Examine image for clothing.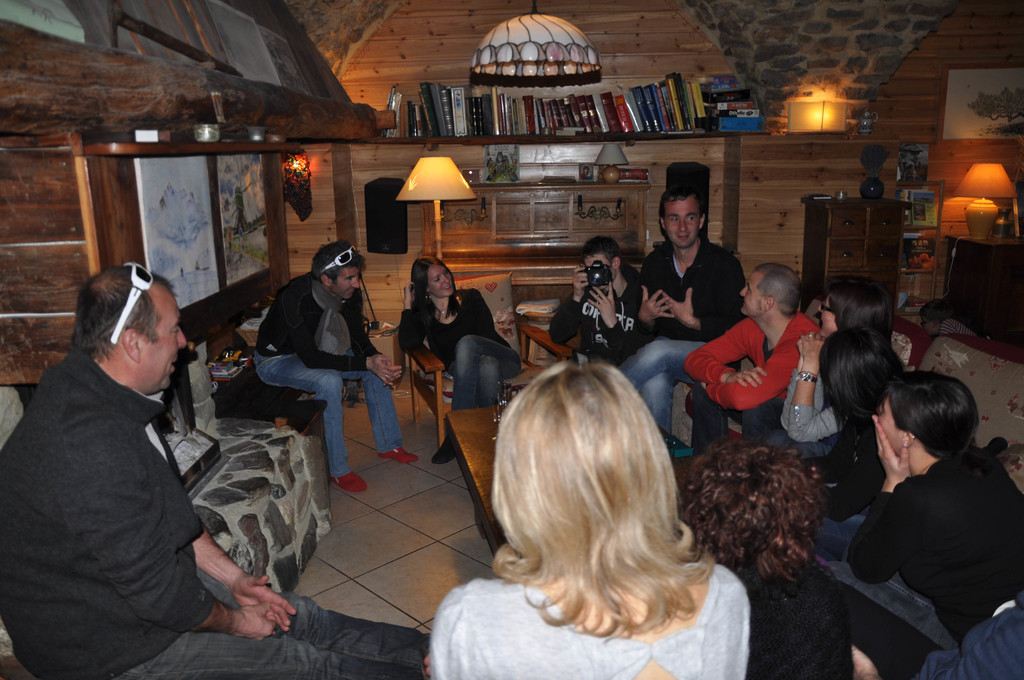
Examination result: left=20, top=312, right=285, bottom=653.
